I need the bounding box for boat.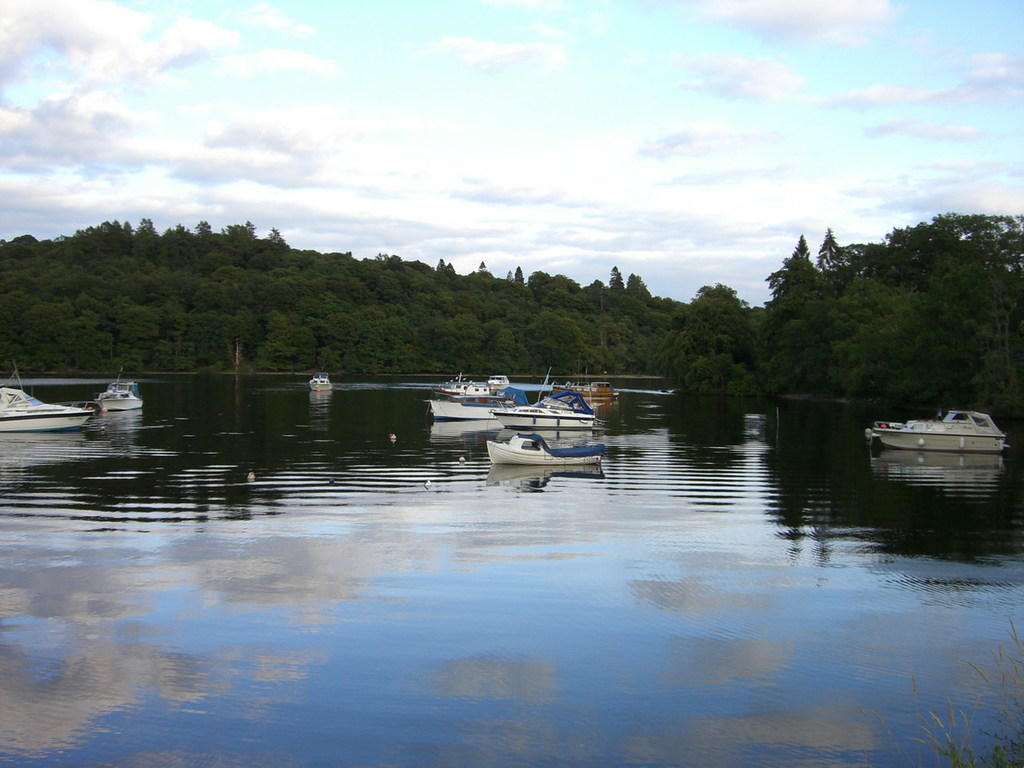
Here it is: (464,386,526,410).
